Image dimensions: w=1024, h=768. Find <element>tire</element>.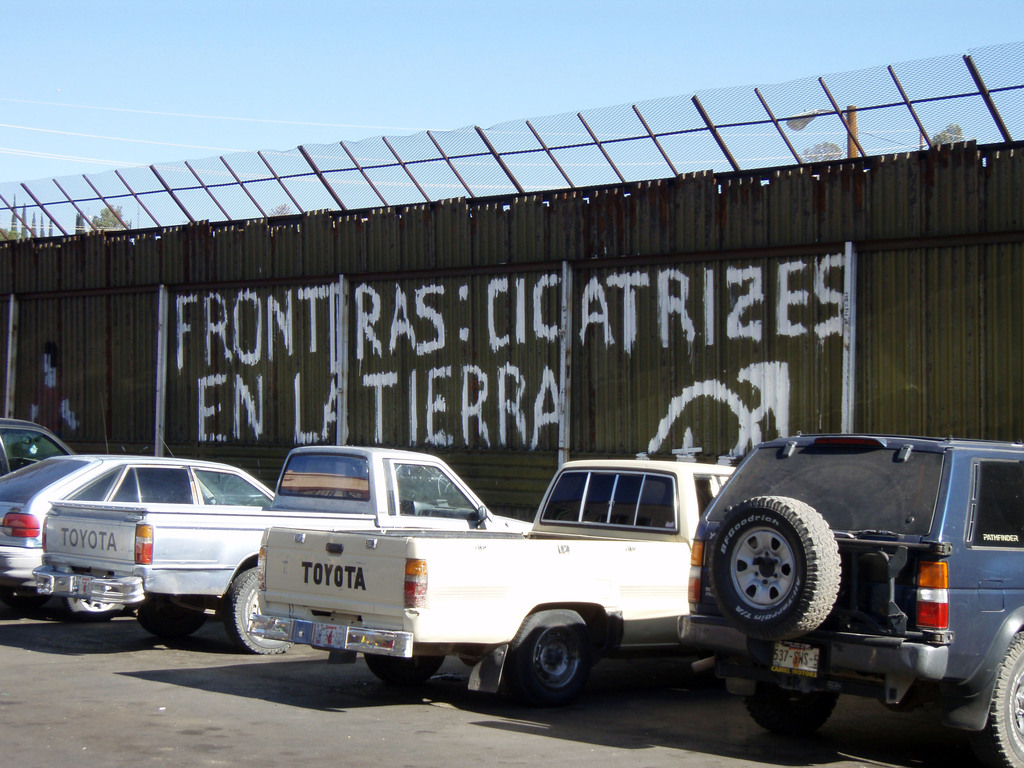
locate(365, 655, 445, 685).
